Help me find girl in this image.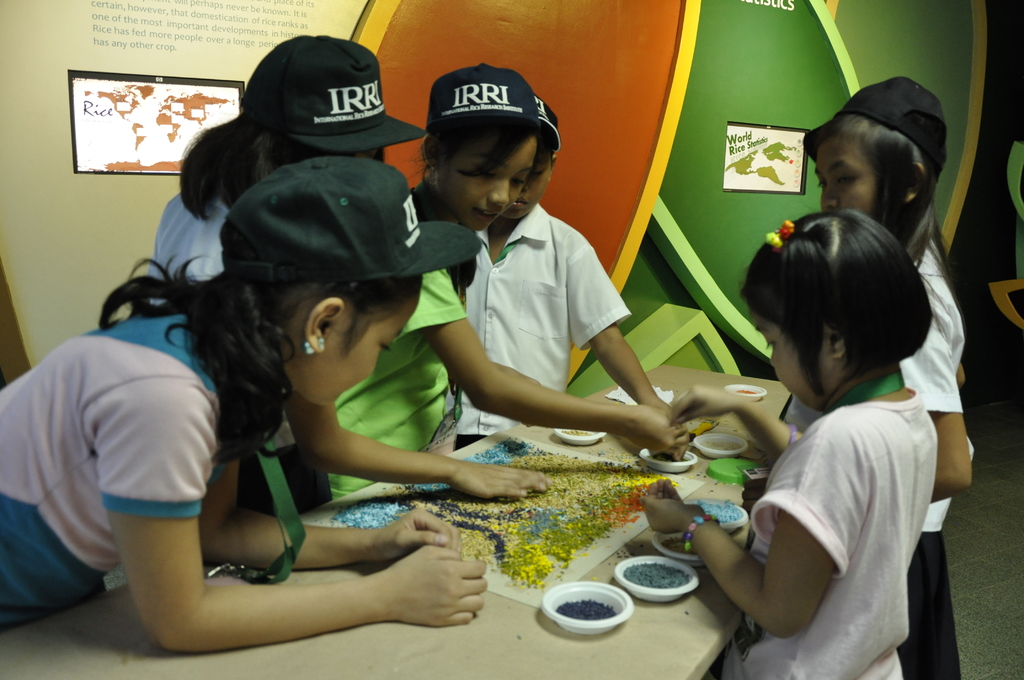
Found it: <bbox>0, 150, 485, 654</bbox>.
